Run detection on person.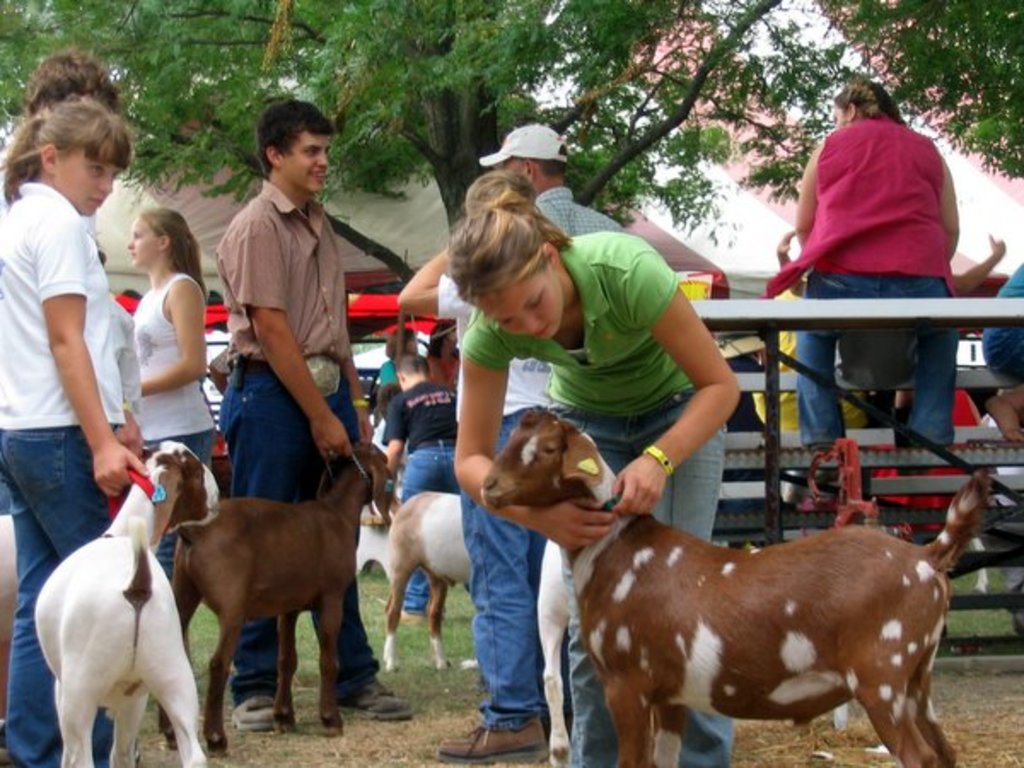
Result: l=415, t=176, r=541, b=756.
